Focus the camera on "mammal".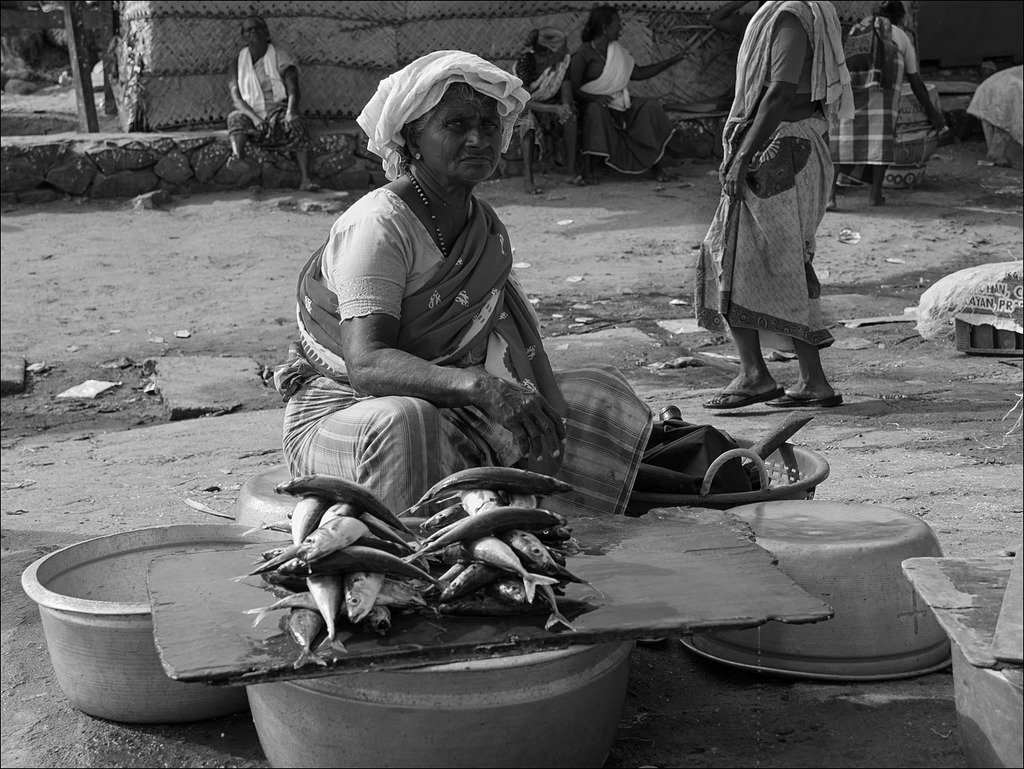
Focus region: 227 15 321 191.
